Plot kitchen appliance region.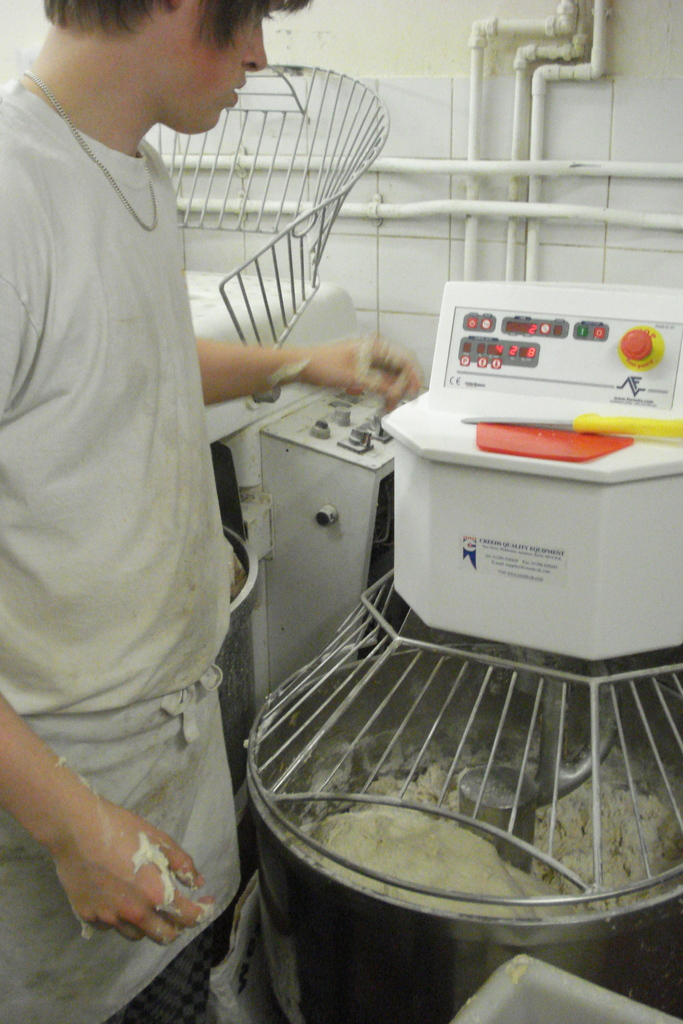
Plotted at rect(267, 390, 393, 698).
